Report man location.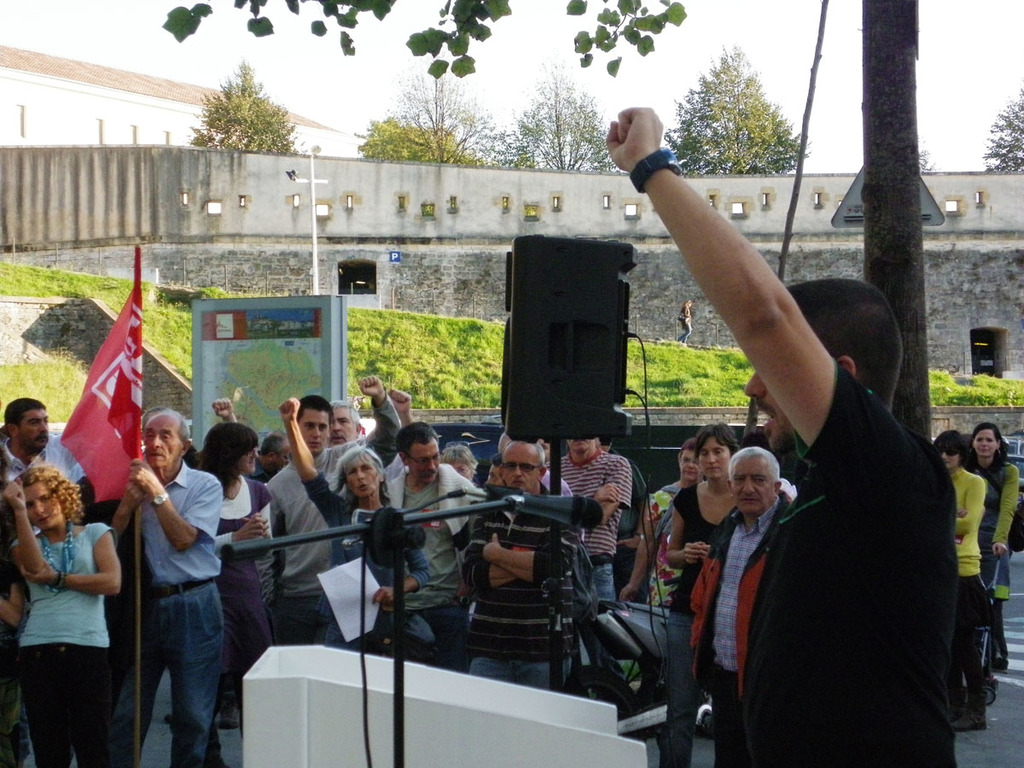
Report: [261,373,404,643].
